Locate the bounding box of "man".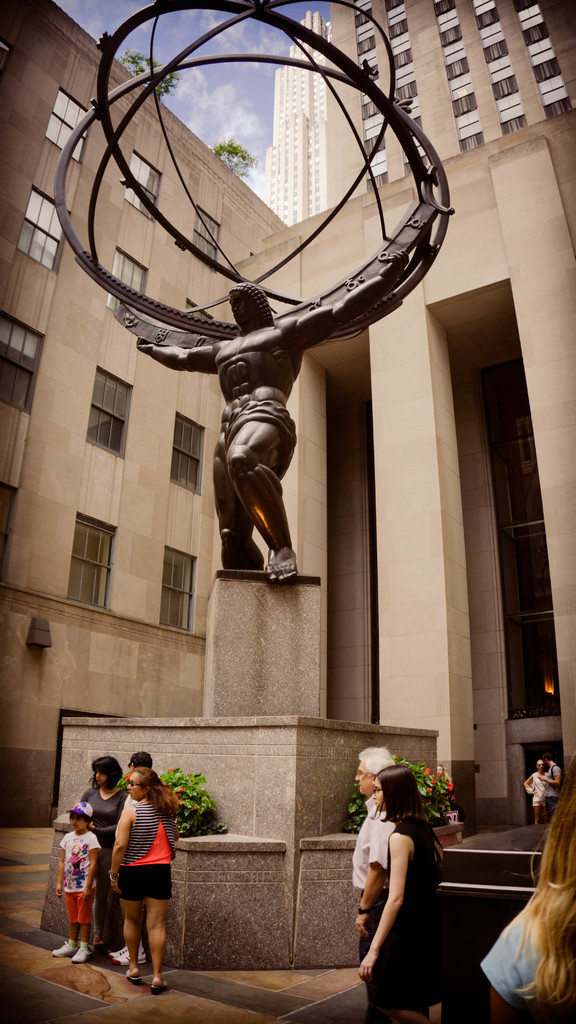
Bounding box: [left=349, top=746, right=387, bottom=977].
